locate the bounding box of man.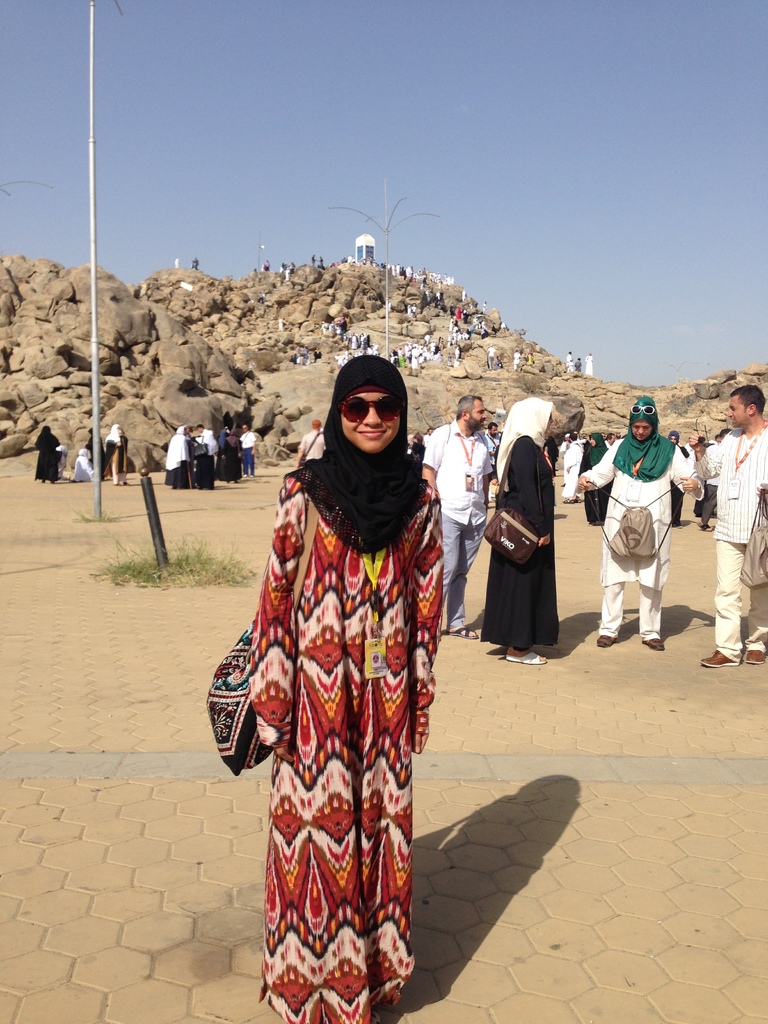
Bounding box: <bbox>335, 323, 340, 332</bbox>.
